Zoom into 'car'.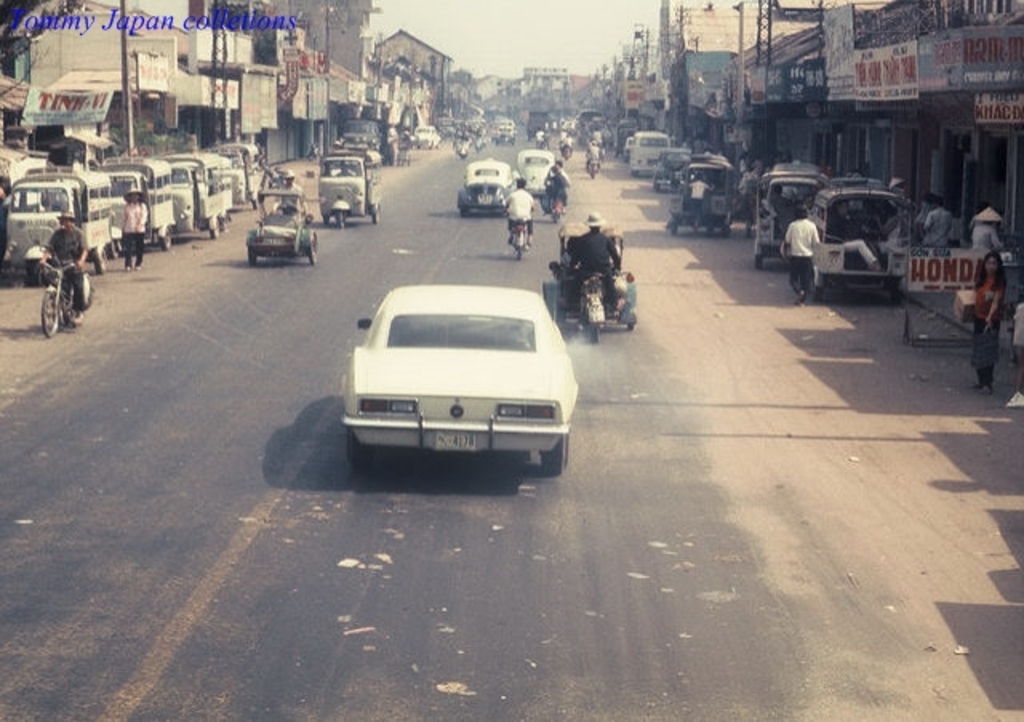
Zoom target: crop(512, 147, 558, 194).
